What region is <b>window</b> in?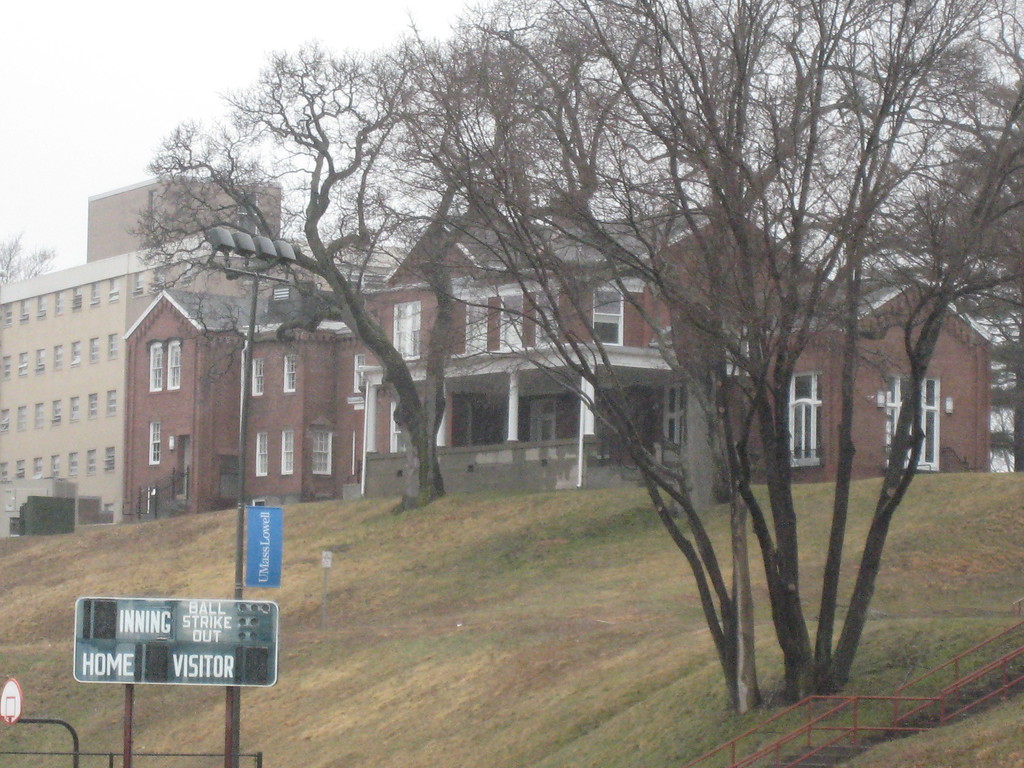
33, 348, 47, 373.
